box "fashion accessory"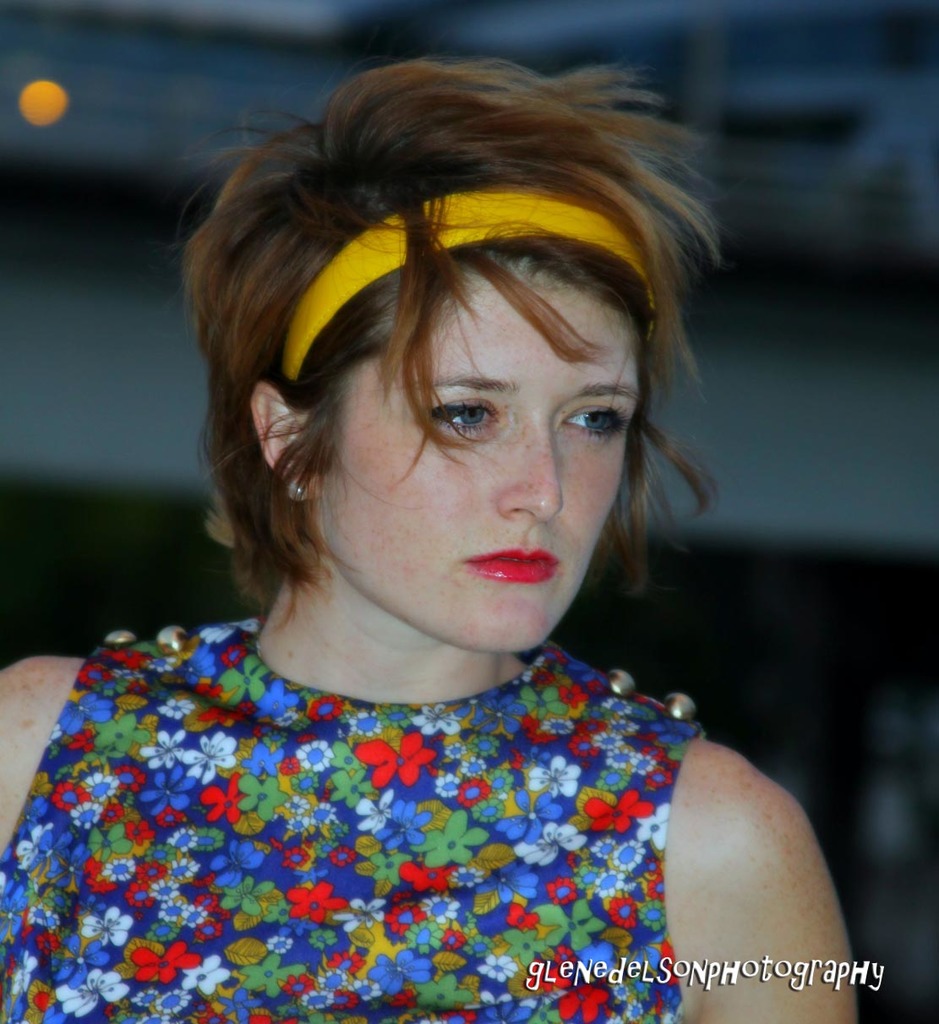
[x1=292, y1=486, x2=310, y2=496]
